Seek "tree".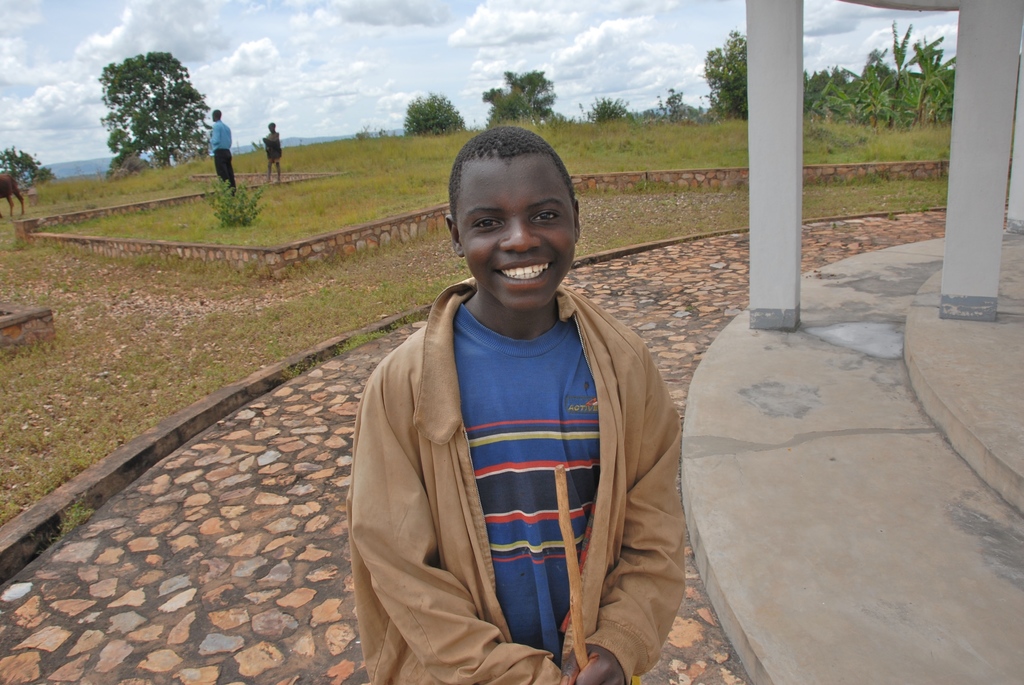
pyautogui.locateOnScreen(0, 148, 42, 186).
